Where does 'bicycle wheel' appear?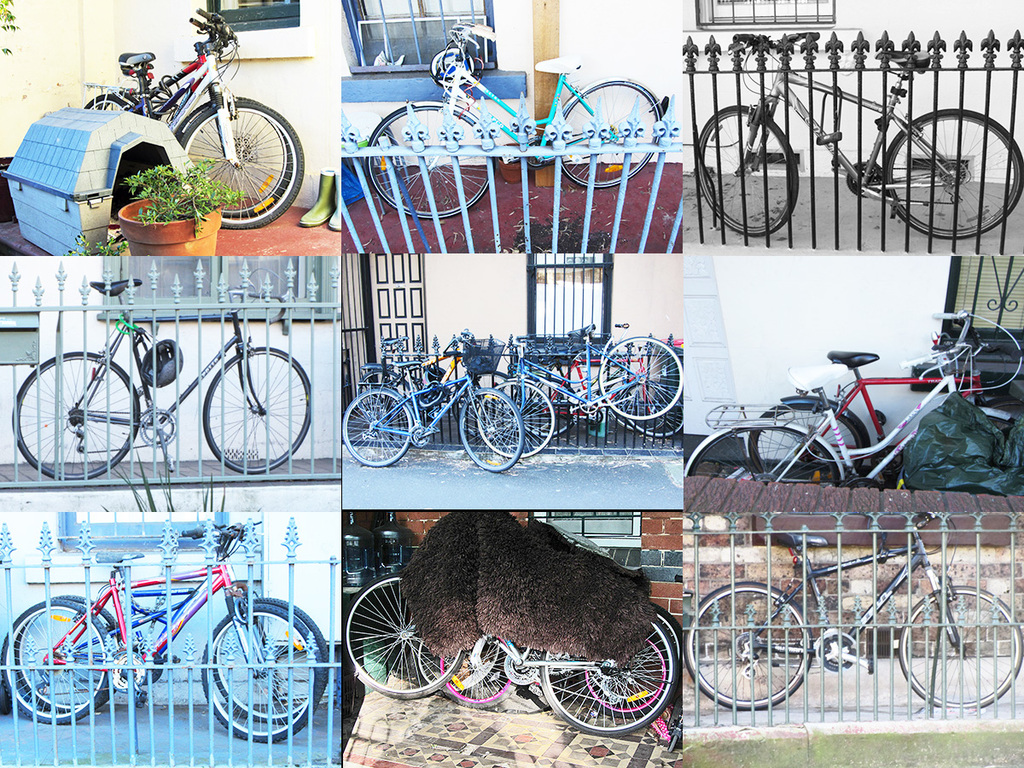
Appears at (left=0, top=592, right=112, bottom=724).
